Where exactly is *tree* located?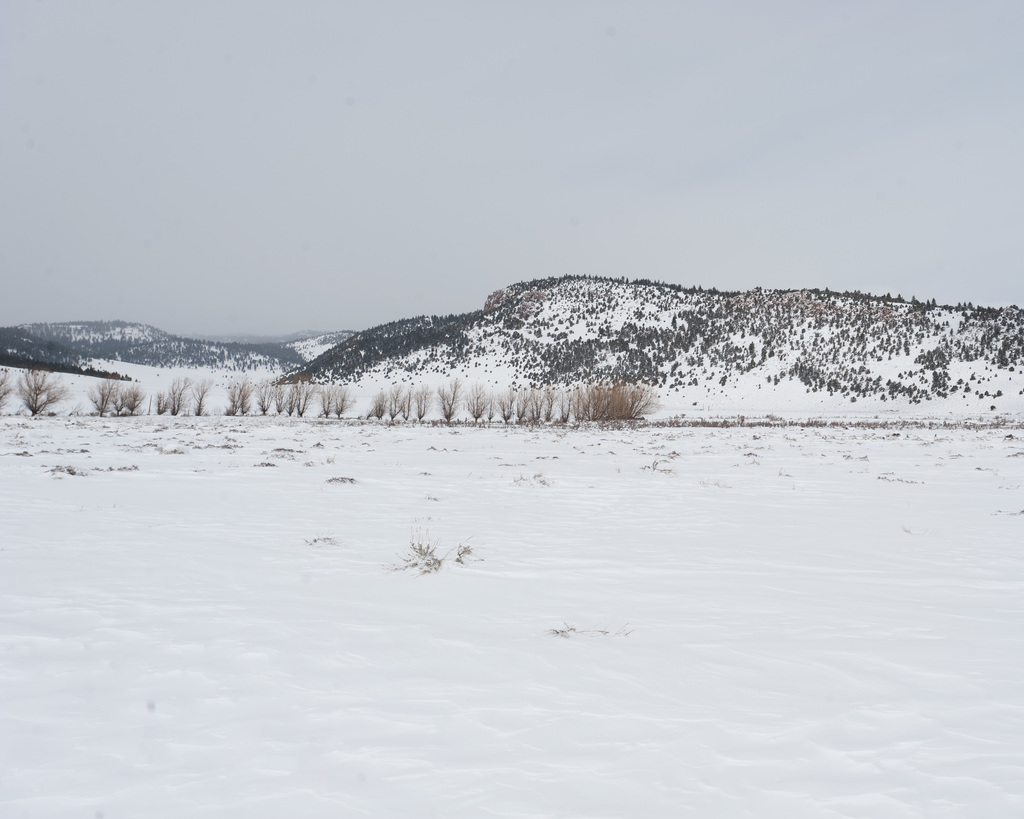
Its bounding box is bbox=[186, 376, 214, 418].
